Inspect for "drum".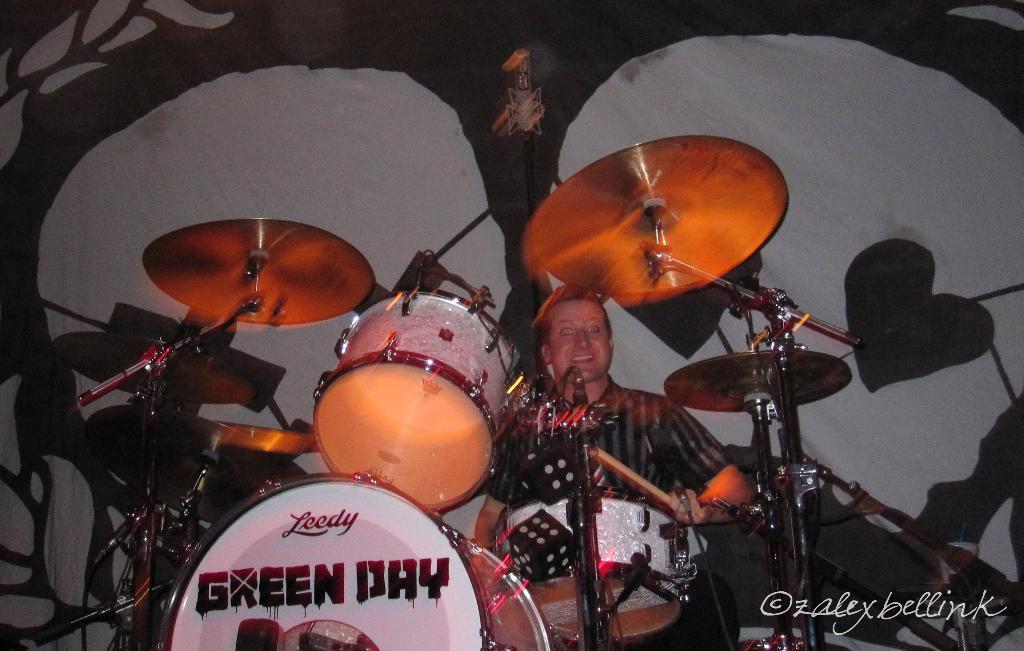
Inspection: (x1=155, y1=474, x2=576, y2=650).
